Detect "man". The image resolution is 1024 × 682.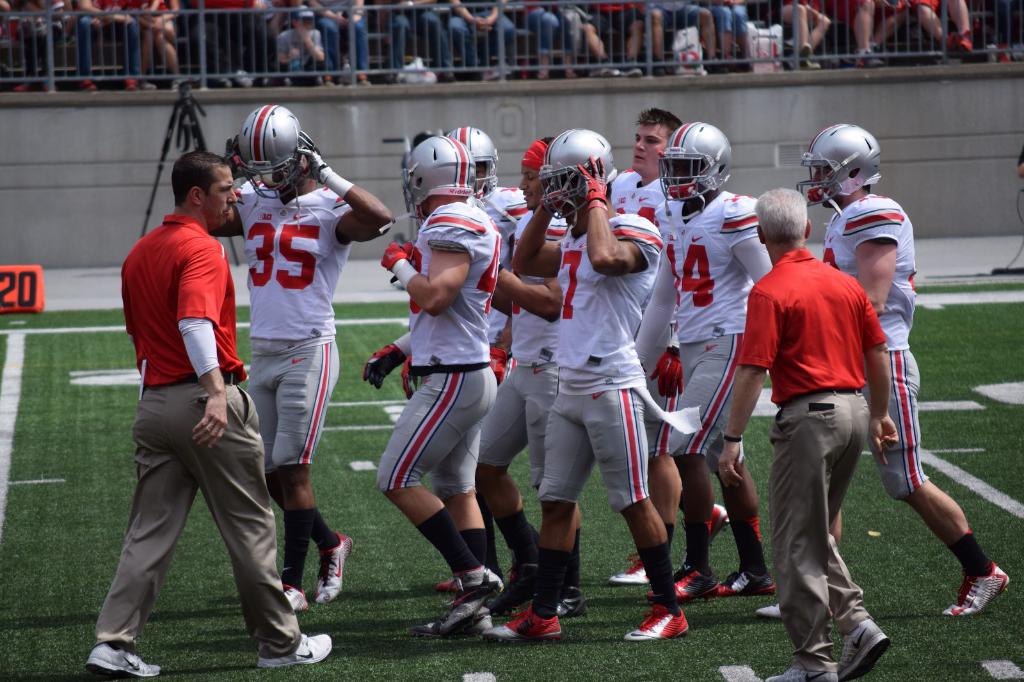
locate(204, 106, 396, 610).
